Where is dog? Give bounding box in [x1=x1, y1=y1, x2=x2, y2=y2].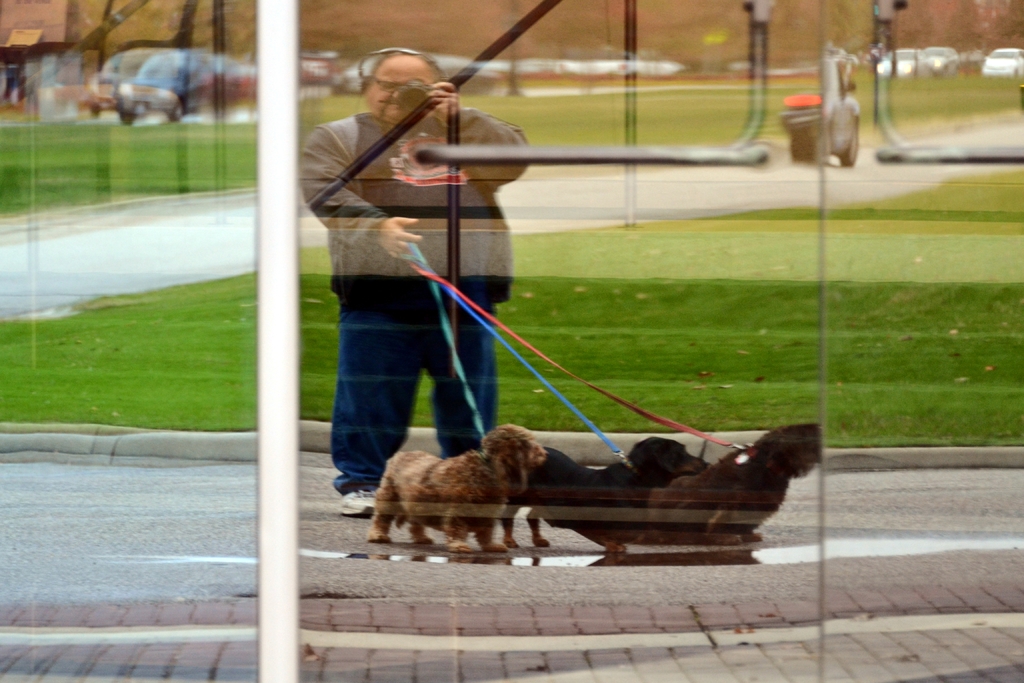
[x1=495, y1=433, x2=703, y2=561].
